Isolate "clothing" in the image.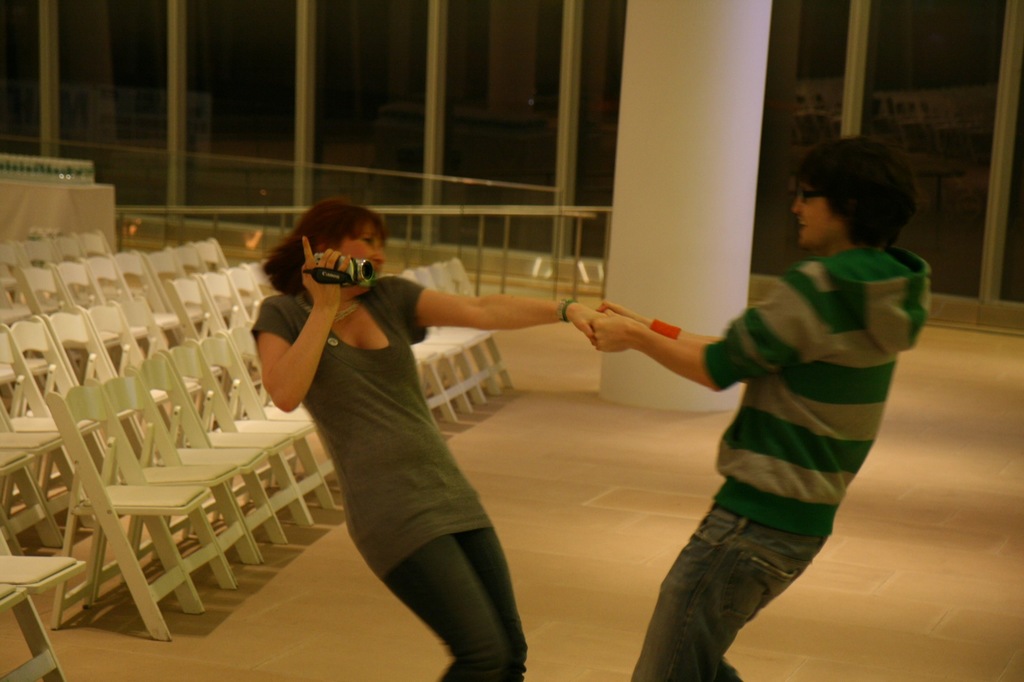
Isolated region: {"x1": 632, "y1": 250, "x2": 934, "y2": 681}.
